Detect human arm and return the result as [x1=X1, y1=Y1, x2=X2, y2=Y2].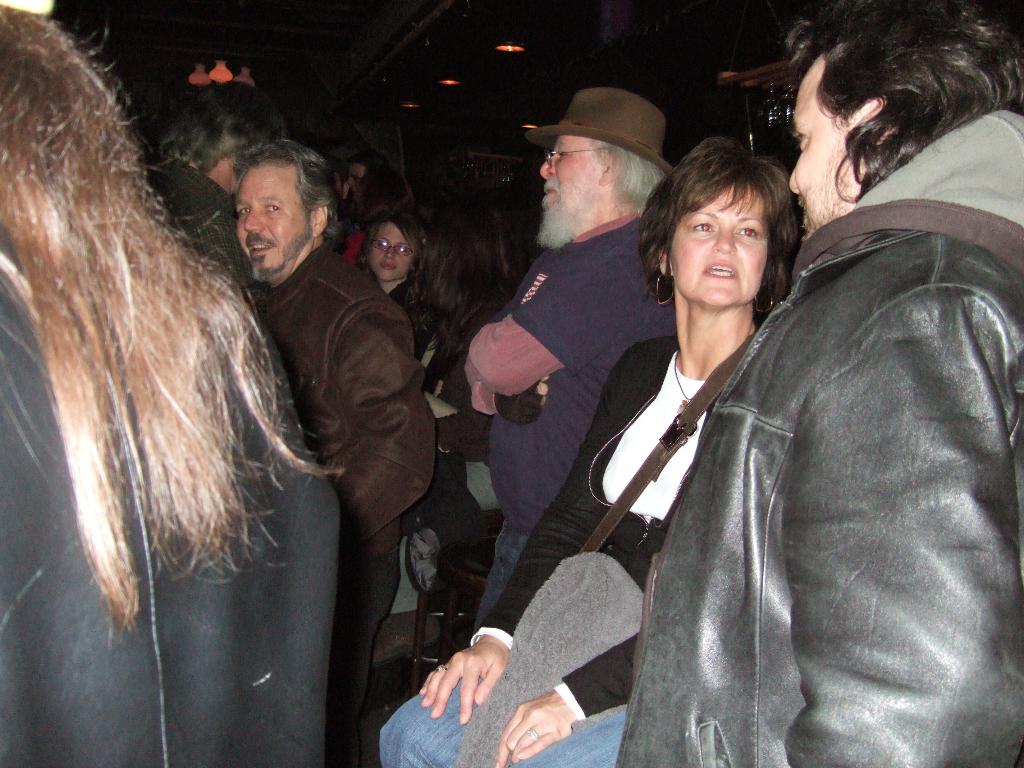
[x1=420, y1=342, x2=652, y2=724].
